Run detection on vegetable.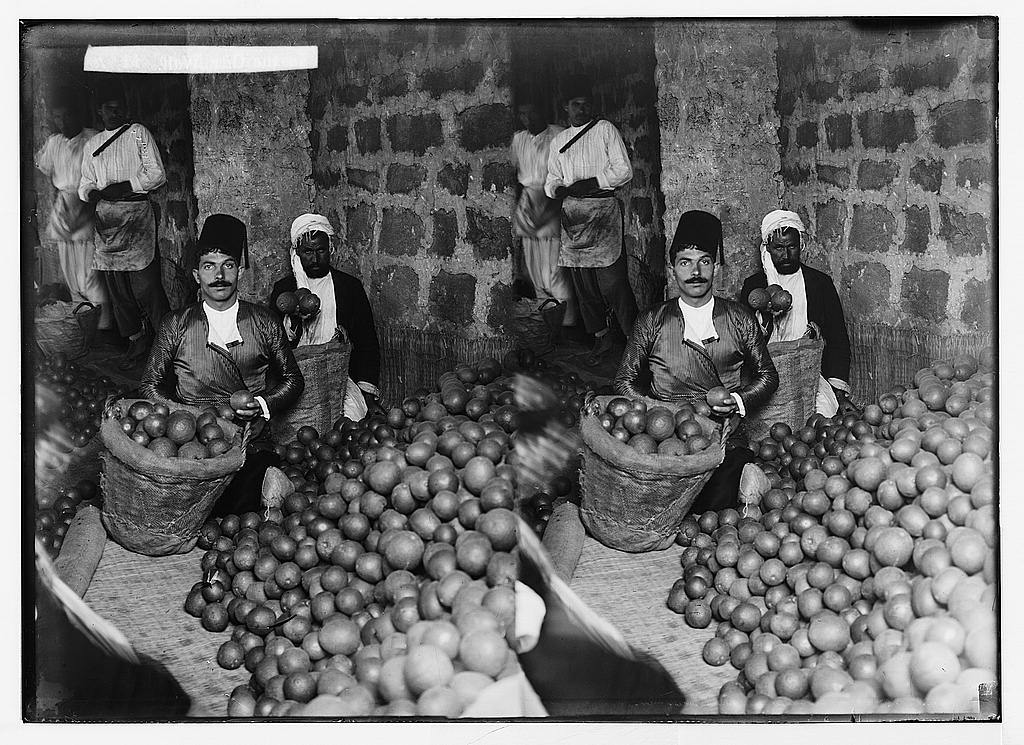
Result: <bbox>230, 390, 249, 410</bbox>.
